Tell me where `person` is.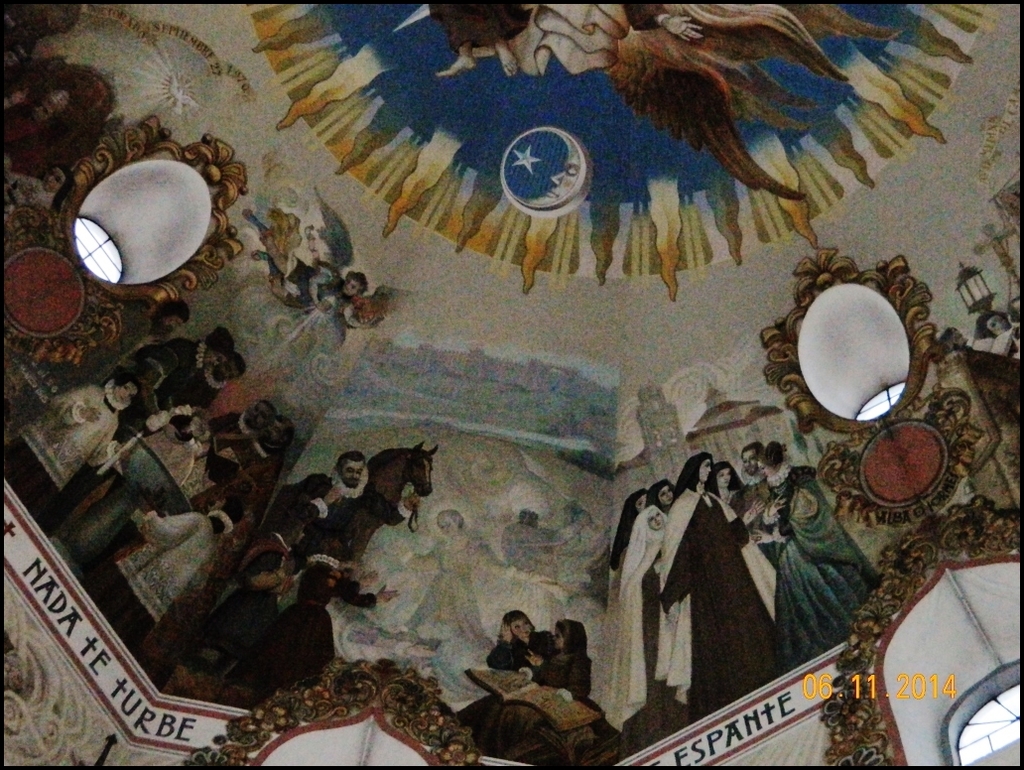
`person` is at locate(488, 609, 556, 677).
